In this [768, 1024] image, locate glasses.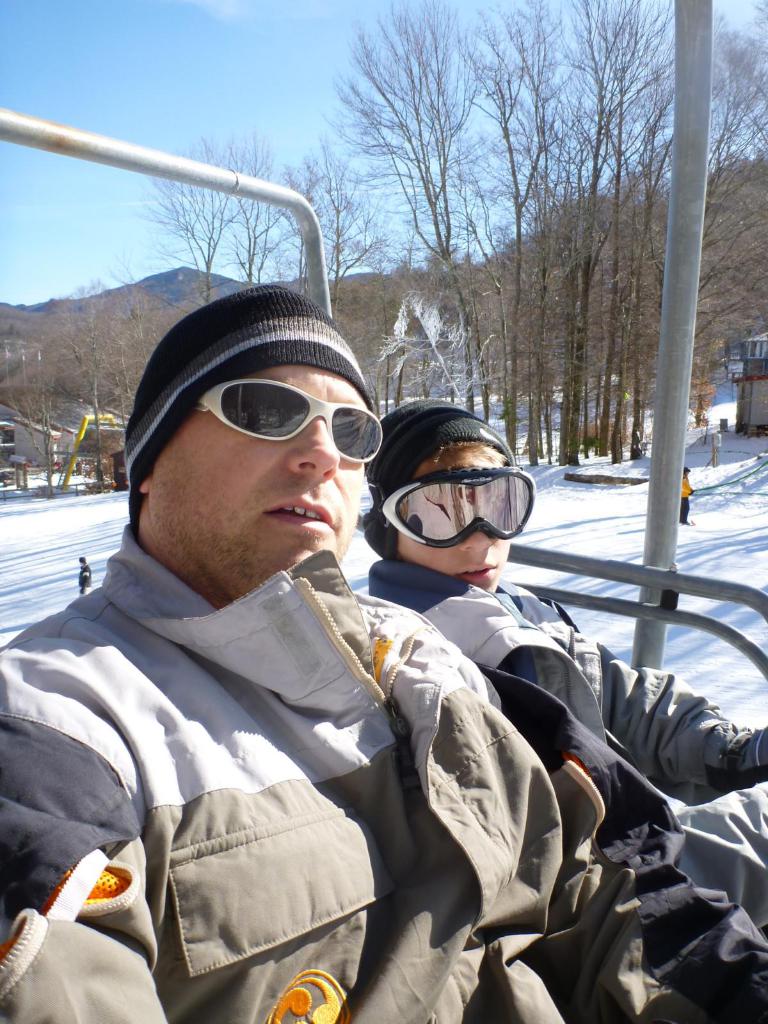
Bounding box: left=377, top=465, right=541, bottom=556.
